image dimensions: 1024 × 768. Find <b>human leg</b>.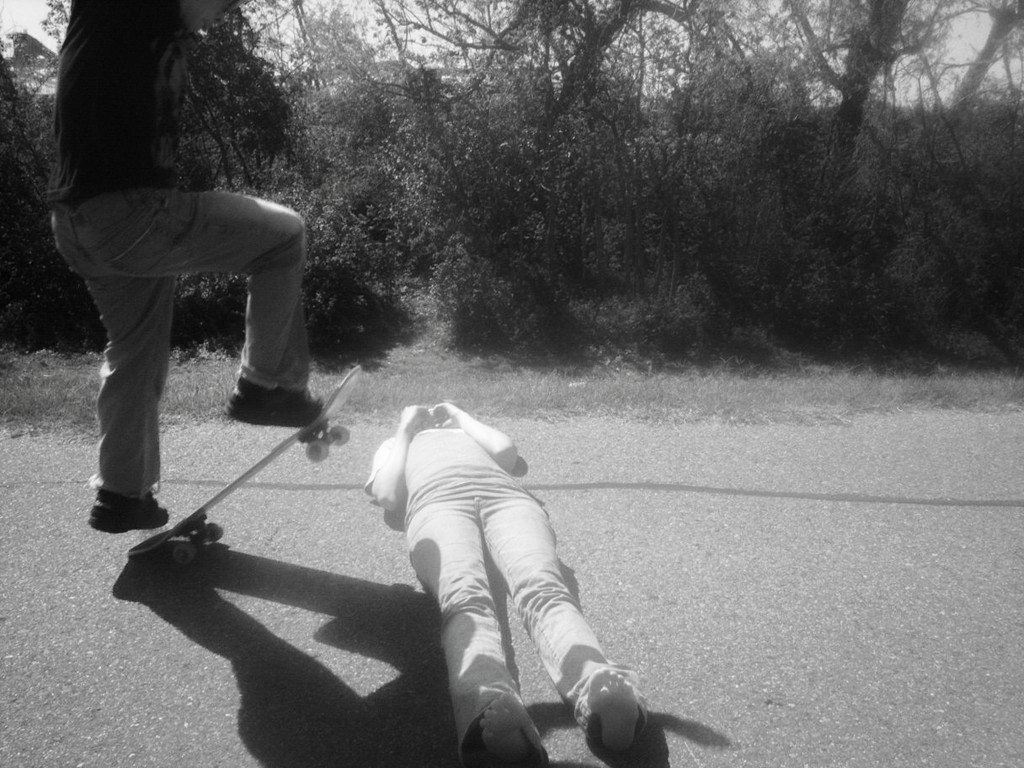
bbox=[47, 241, 181, 525].
